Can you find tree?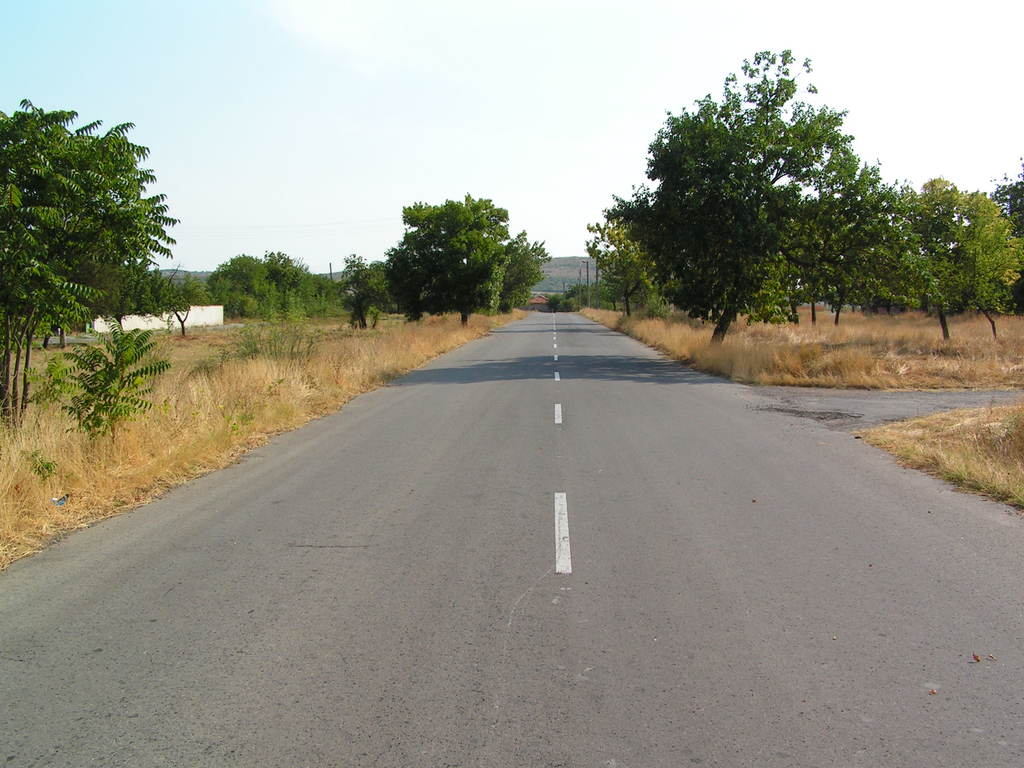
Yes, bounding box: [left=0, top=94, right=189, bottom=430].
